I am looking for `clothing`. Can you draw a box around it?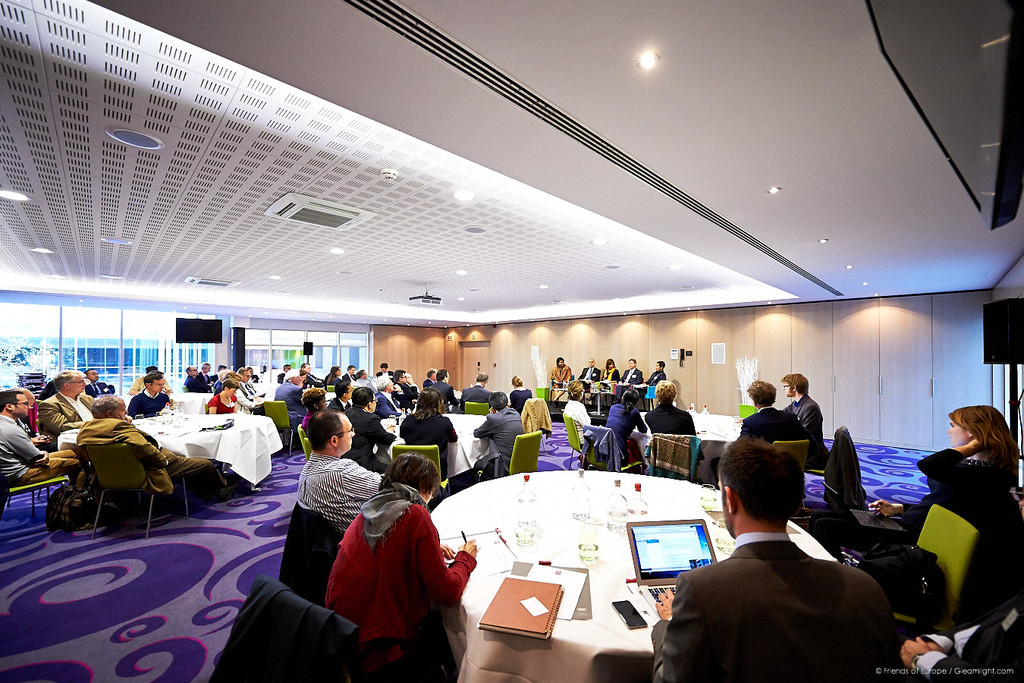
Sure, the bounding box is rect(918, 593, 1023, 682).
